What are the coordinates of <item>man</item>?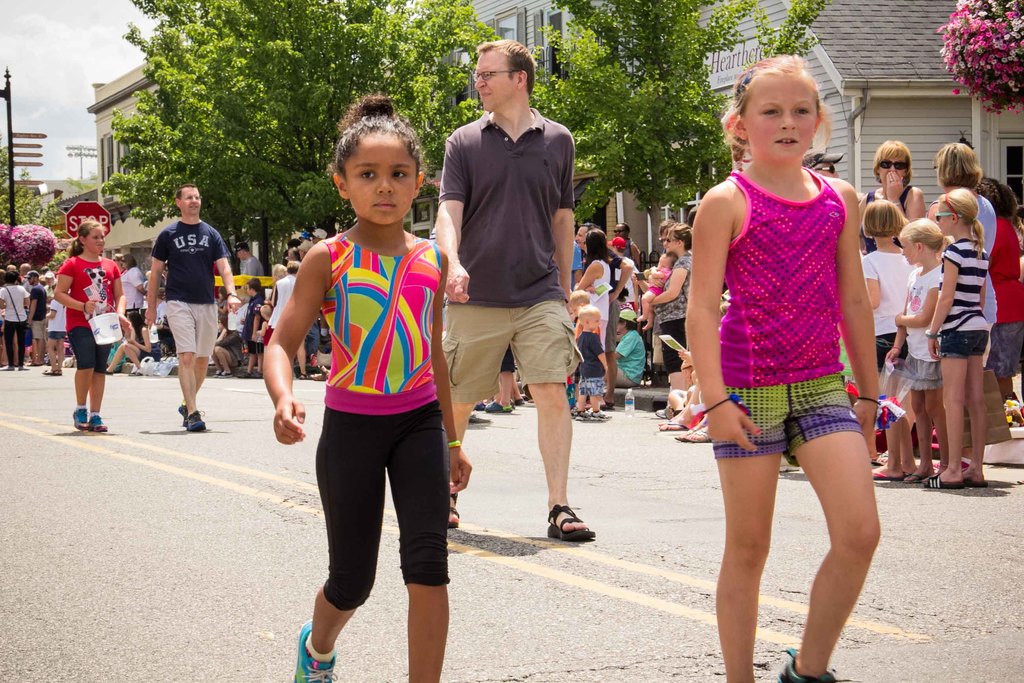
{"x1": 143, "y1": 183, "x2": 243, "y2": 433}.
